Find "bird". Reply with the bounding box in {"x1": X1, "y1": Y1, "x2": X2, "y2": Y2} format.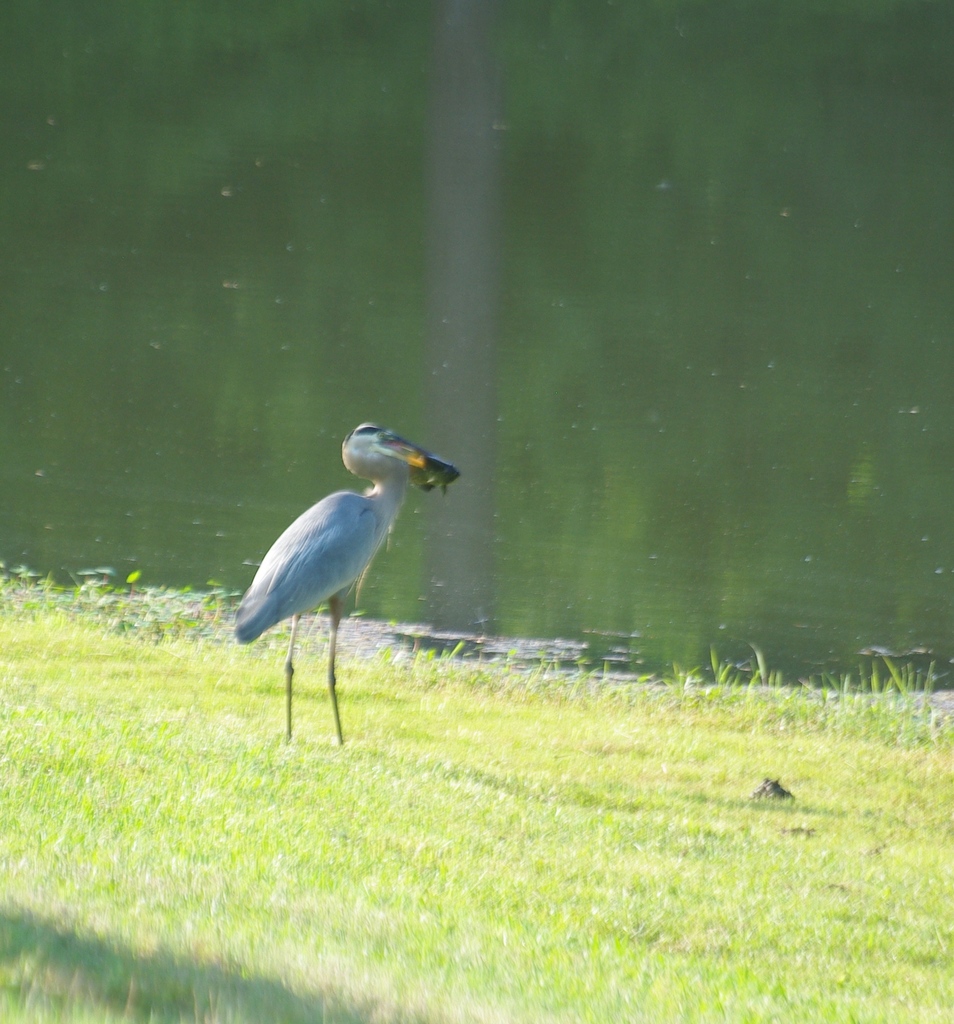
{"x1": 229, "y1": 422, "x2": 464, "y2": 740}.
